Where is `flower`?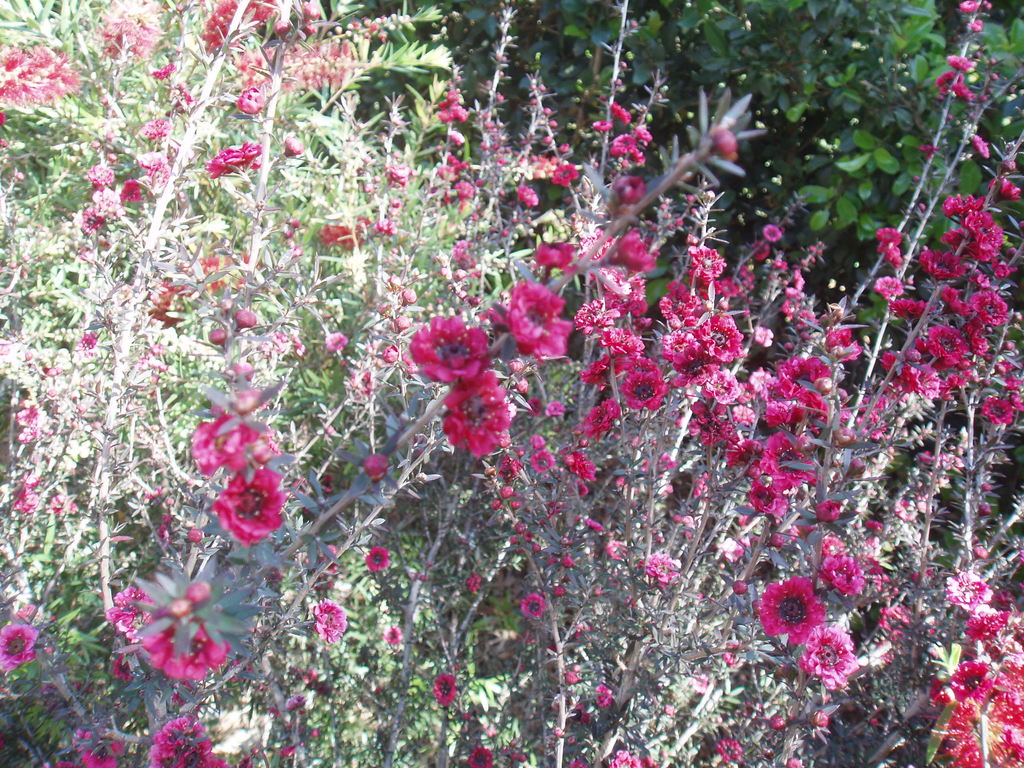
crop(148, 713, 225, 767).
